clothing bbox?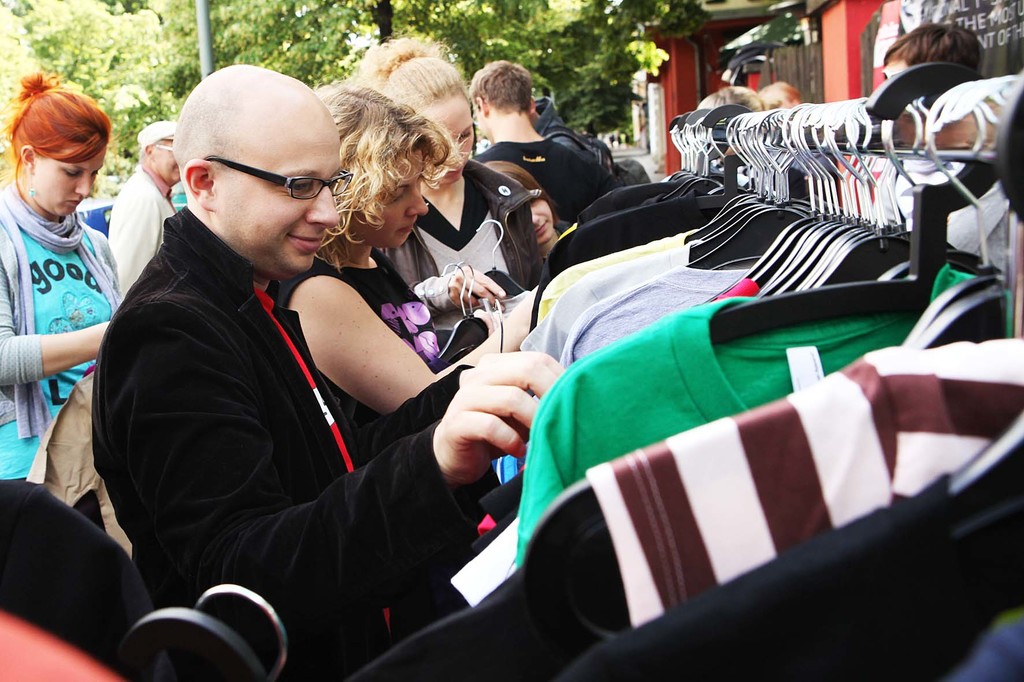
box(104, 164, 175, 299)
